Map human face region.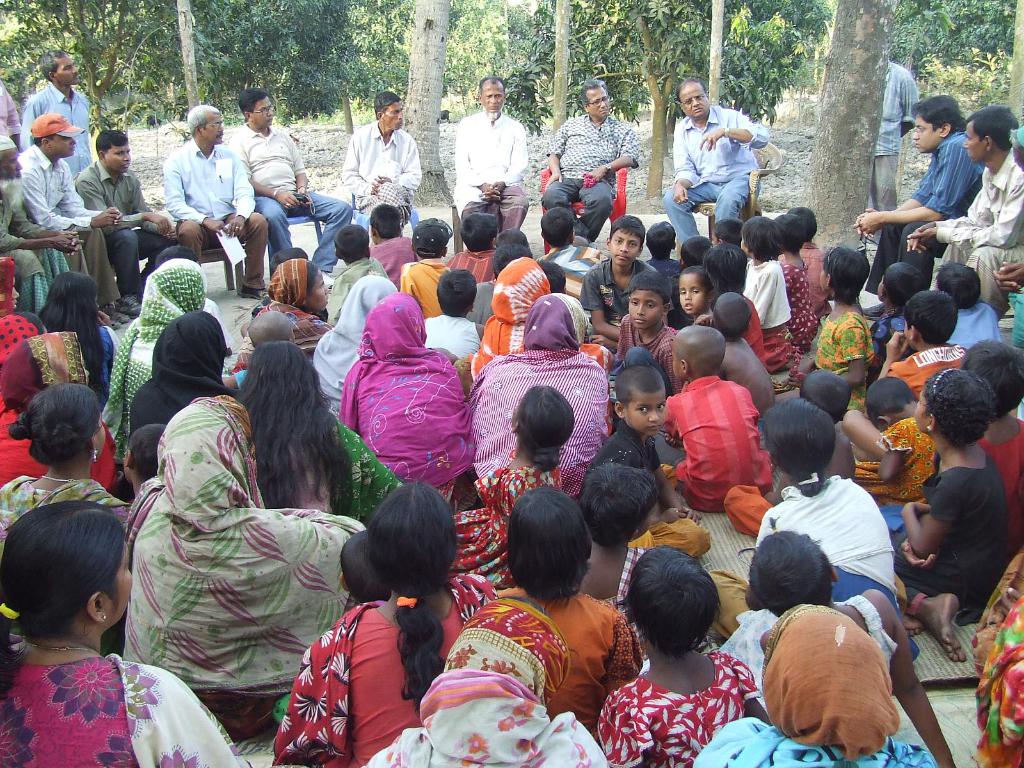
Mapped to box(112, 144, 128, 172).
